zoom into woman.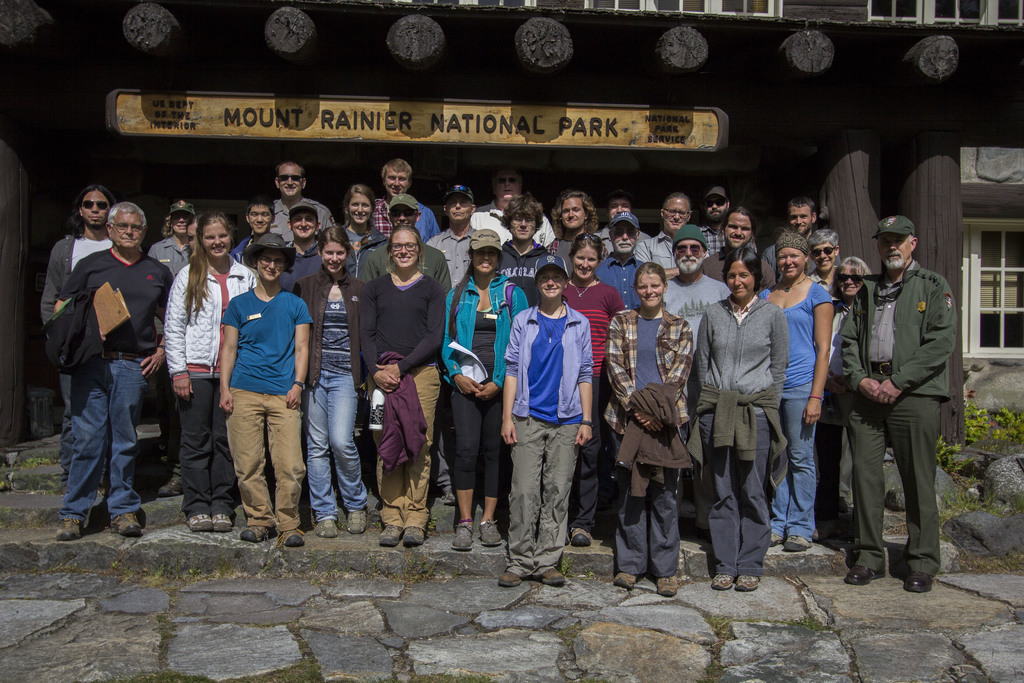
Zoom target: (566, 233, 627, 409).
